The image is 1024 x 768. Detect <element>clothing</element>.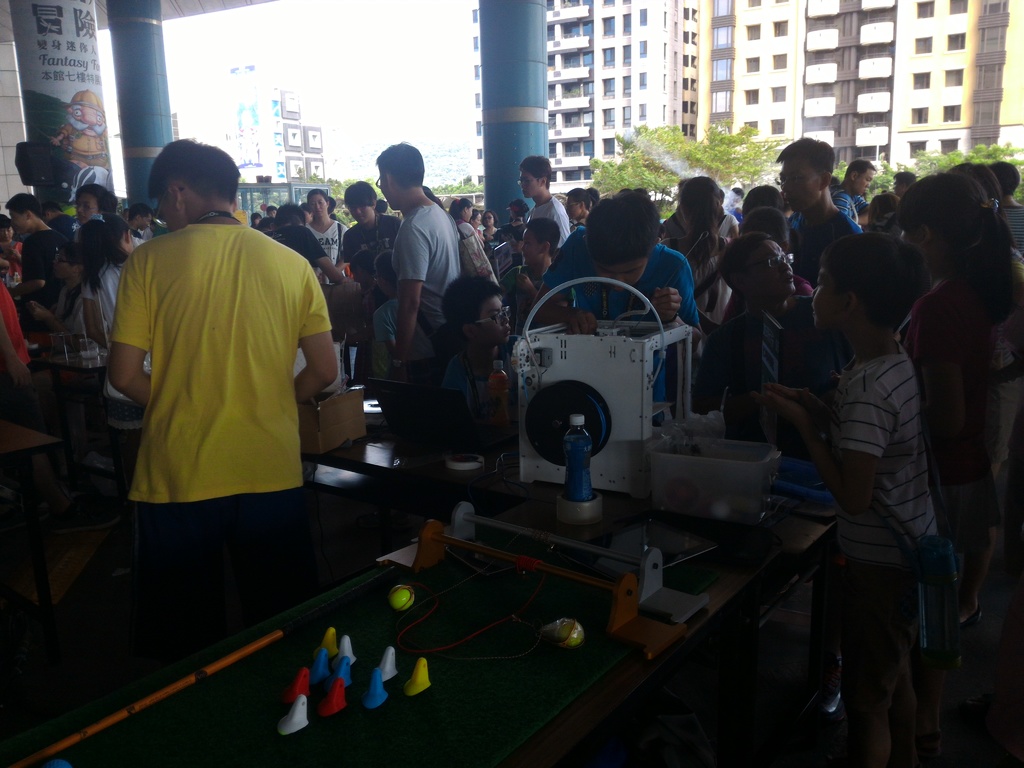
Detection: left=791, top=198, right=878, bottom=293.
